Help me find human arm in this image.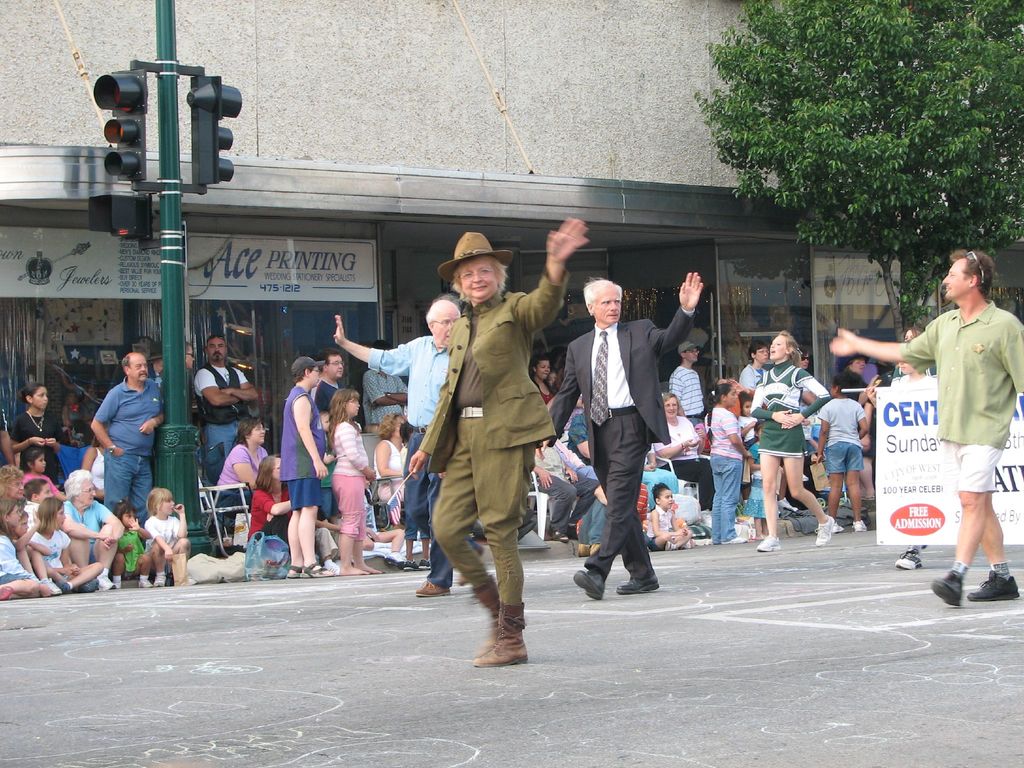
Found it: 63,534,75,572.
